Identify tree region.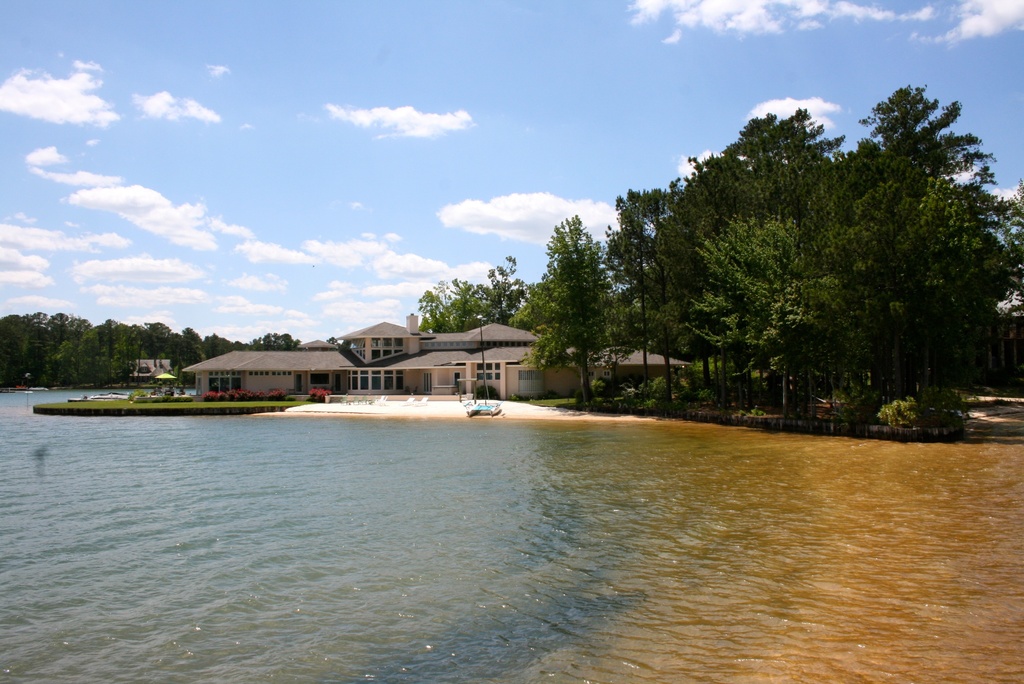
Region: crop(417, 251, 534, 331).
